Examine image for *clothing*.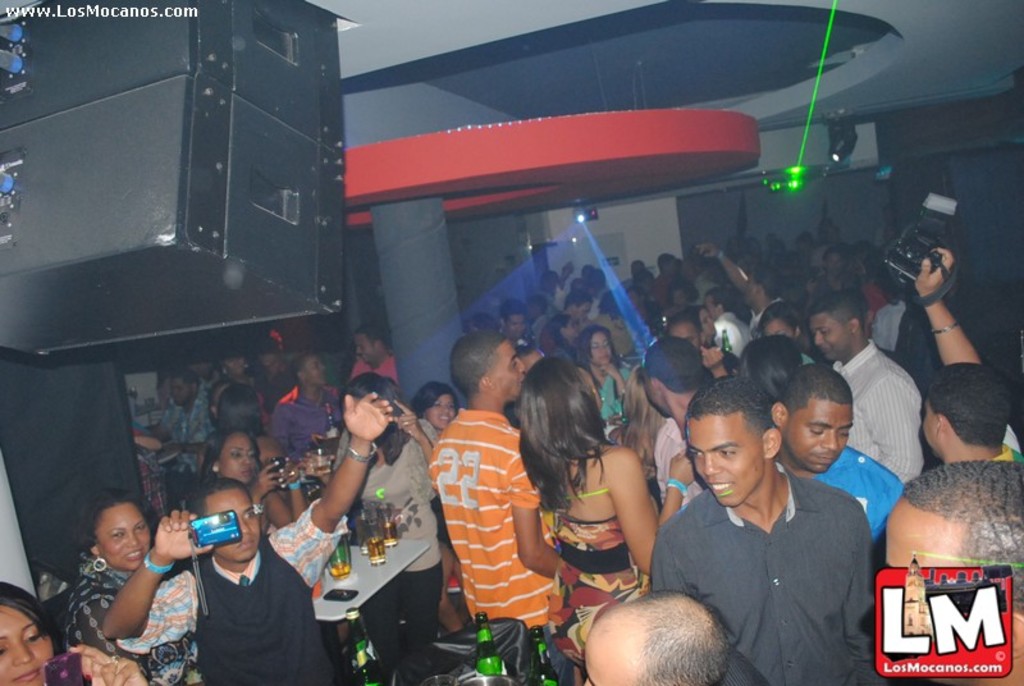
Examination result: bbox=[855, 284, 882, 325].
